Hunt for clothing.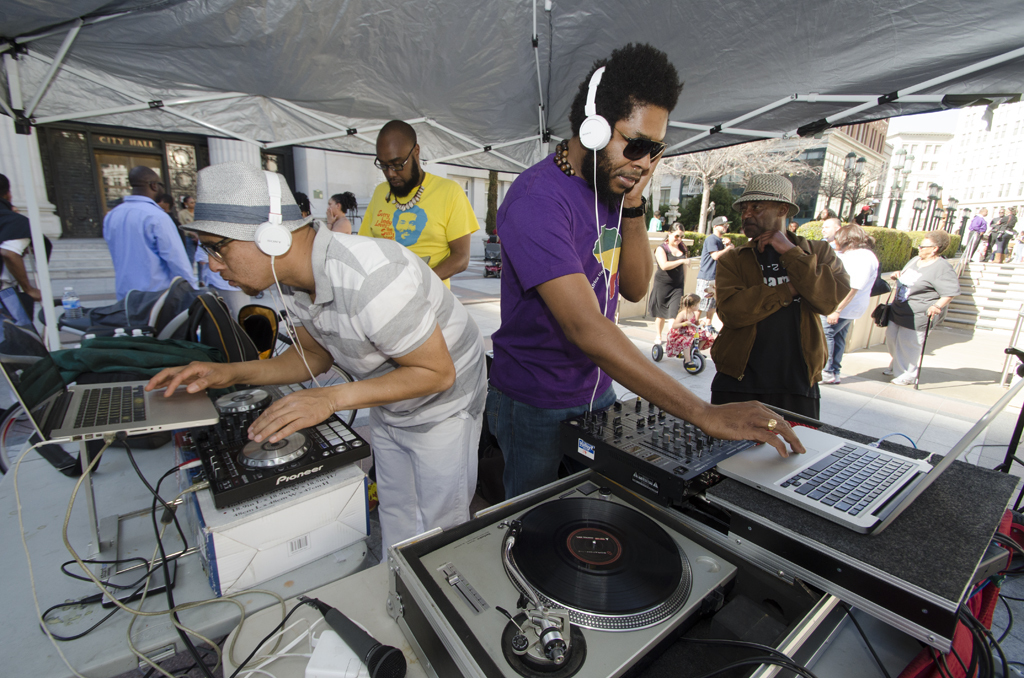
Hunted down at [x1=0, y1=201, x2=56, y2=267].
